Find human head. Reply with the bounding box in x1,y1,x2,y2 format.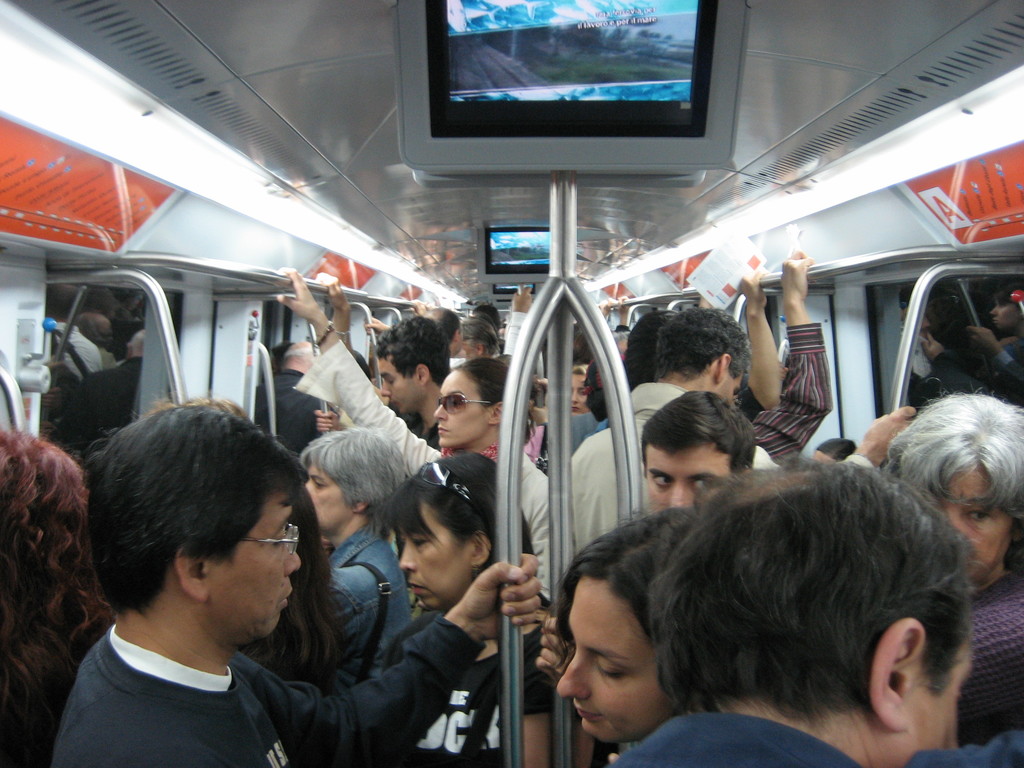
398,458,531,609.
